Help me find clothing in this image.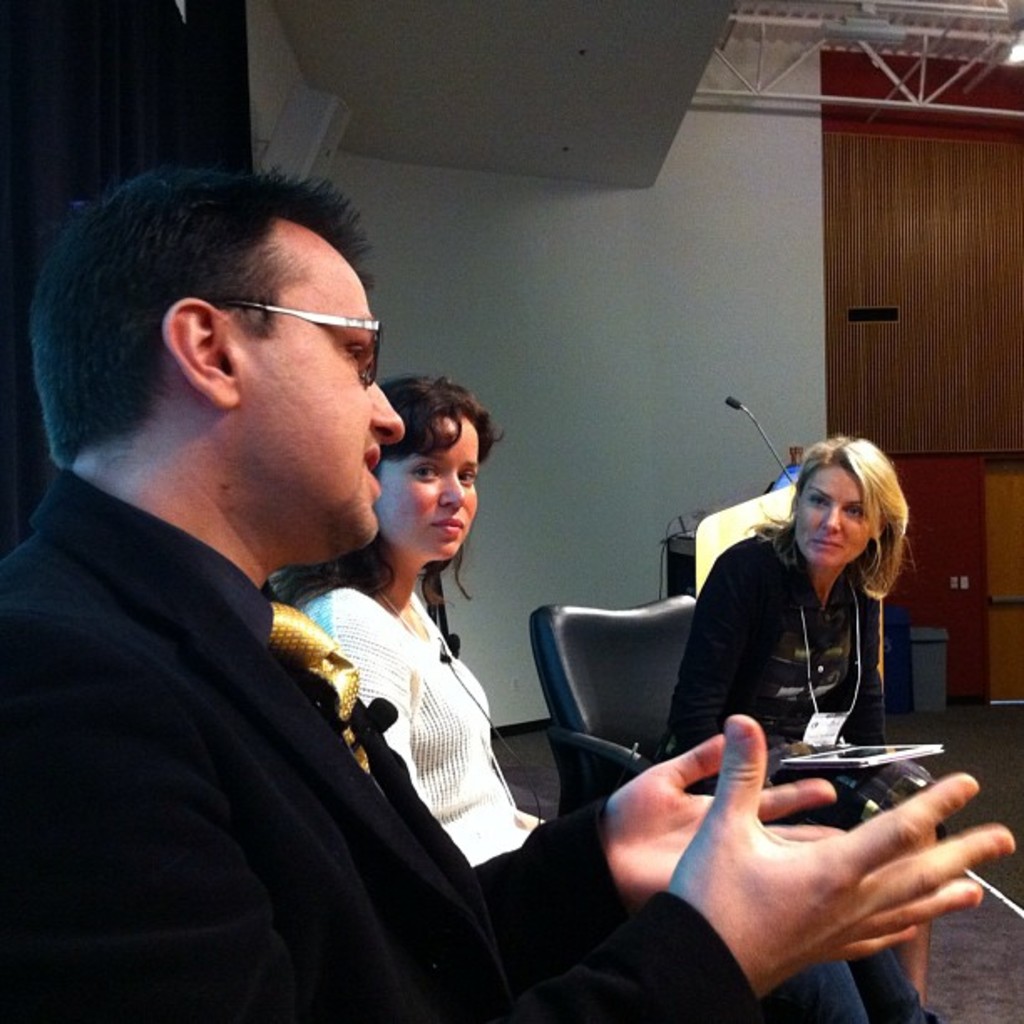
Found it: l=0, t=467, r=768, b=1022.
